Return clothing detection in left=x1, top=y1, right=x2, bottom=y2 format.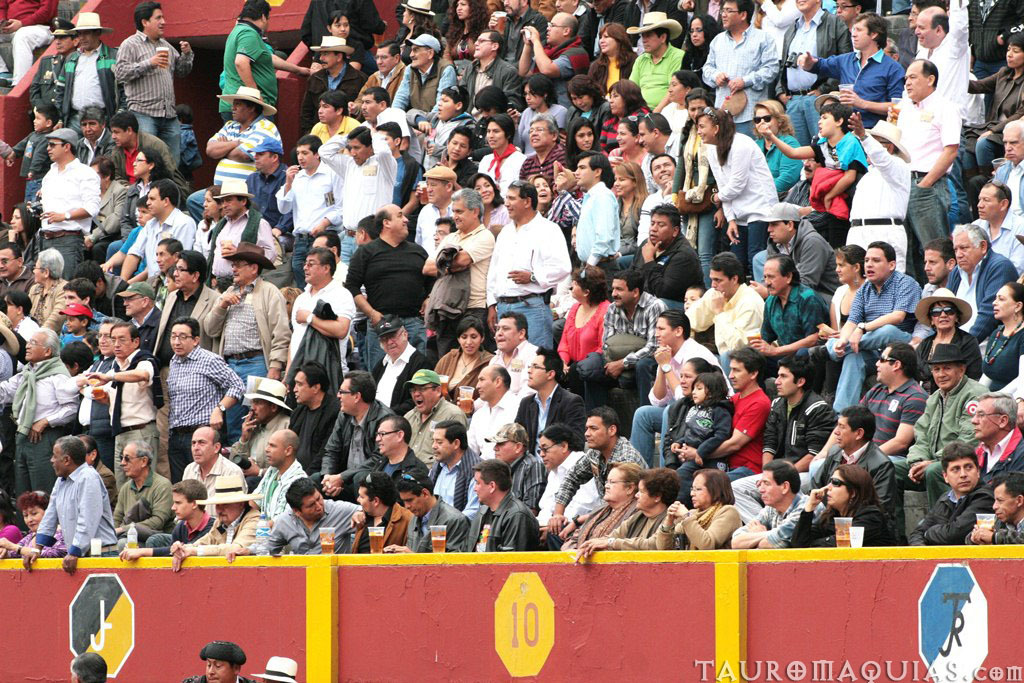
left=944, top=254, right=1017, bottom=329.
